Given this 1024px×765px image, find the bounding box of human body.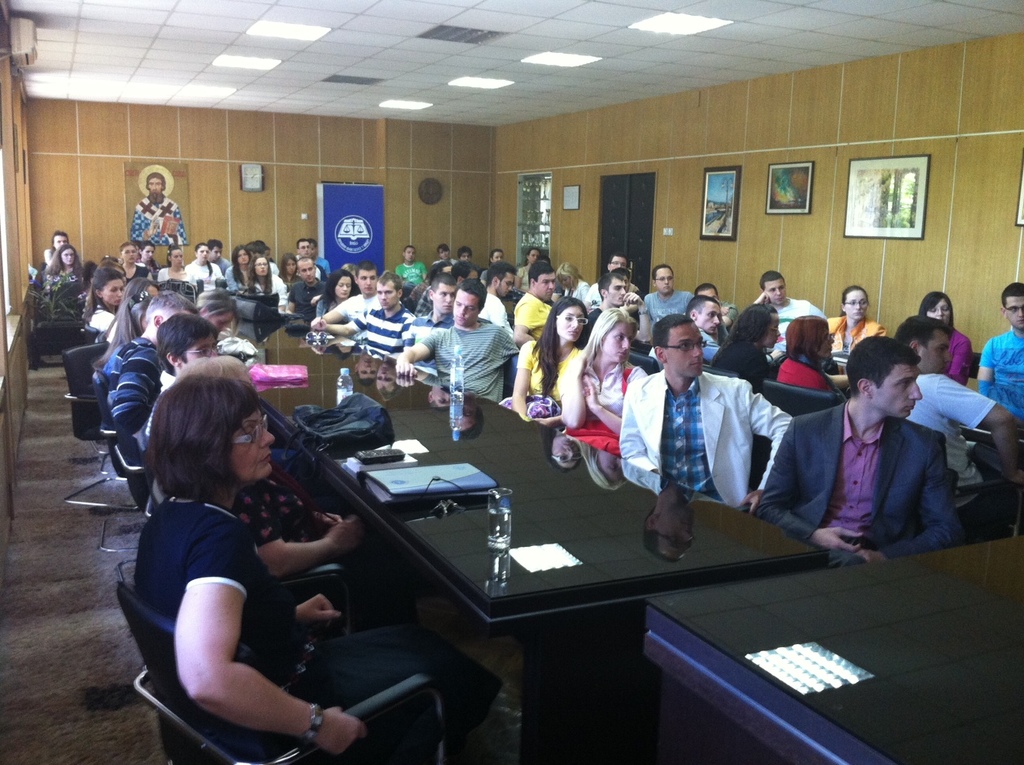
{"left": 348, "top": 276, "right": 420, "bottom": 360}.
